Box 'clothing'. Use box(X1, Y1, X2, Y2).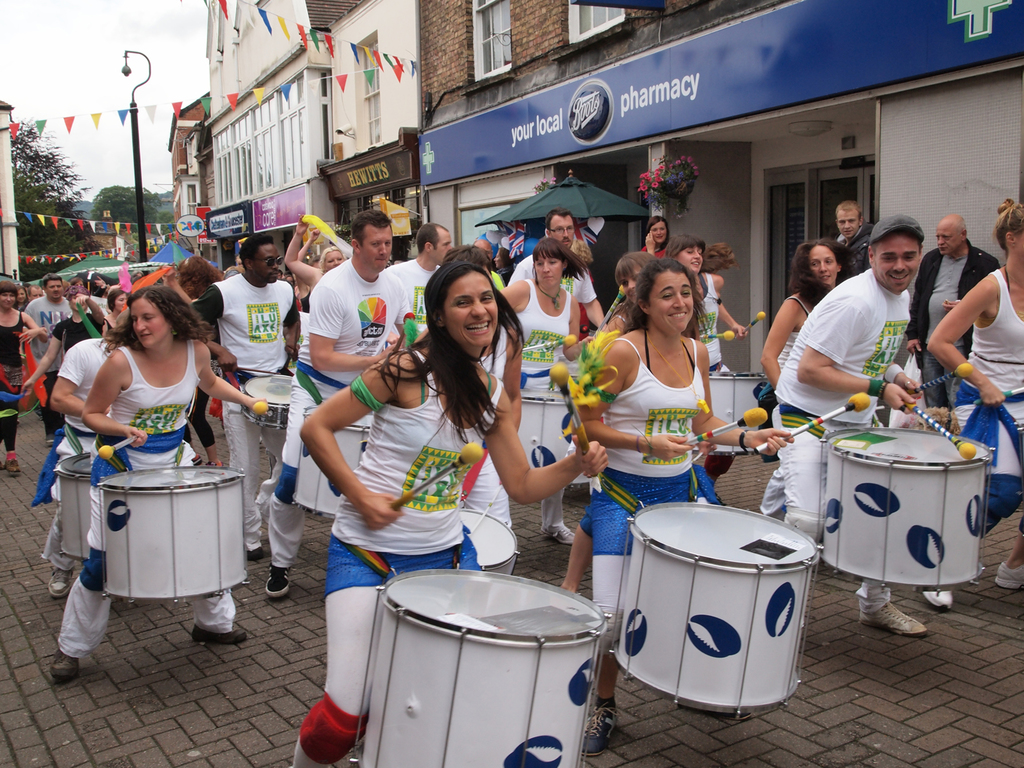
box(830, 218, 882, 288).
